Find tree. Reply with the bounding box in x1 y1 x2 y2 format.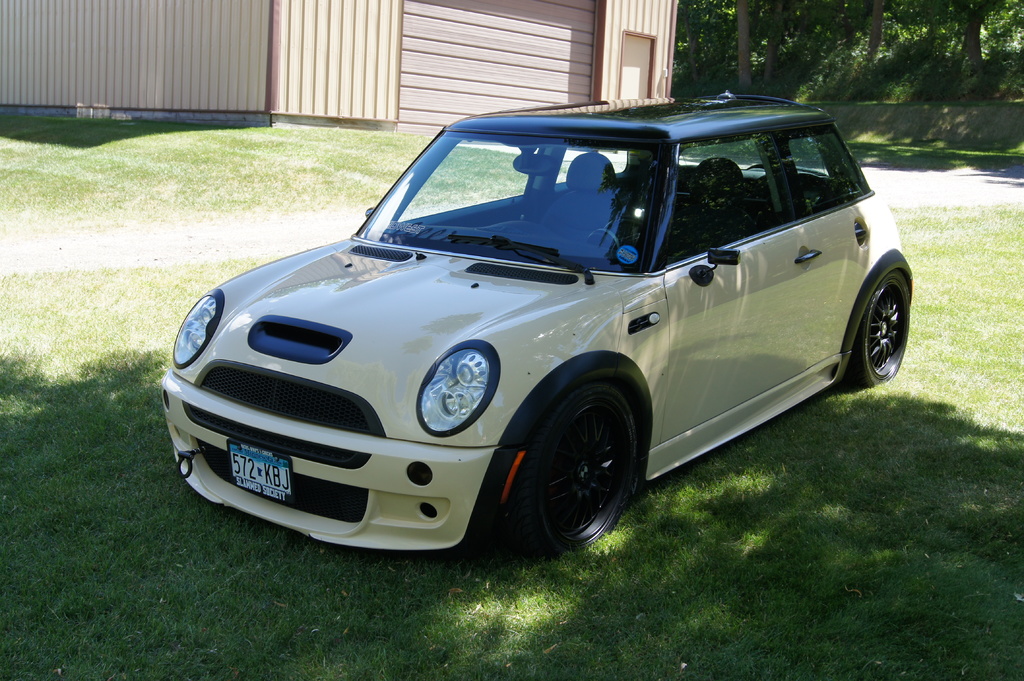
737 1 755 91.
